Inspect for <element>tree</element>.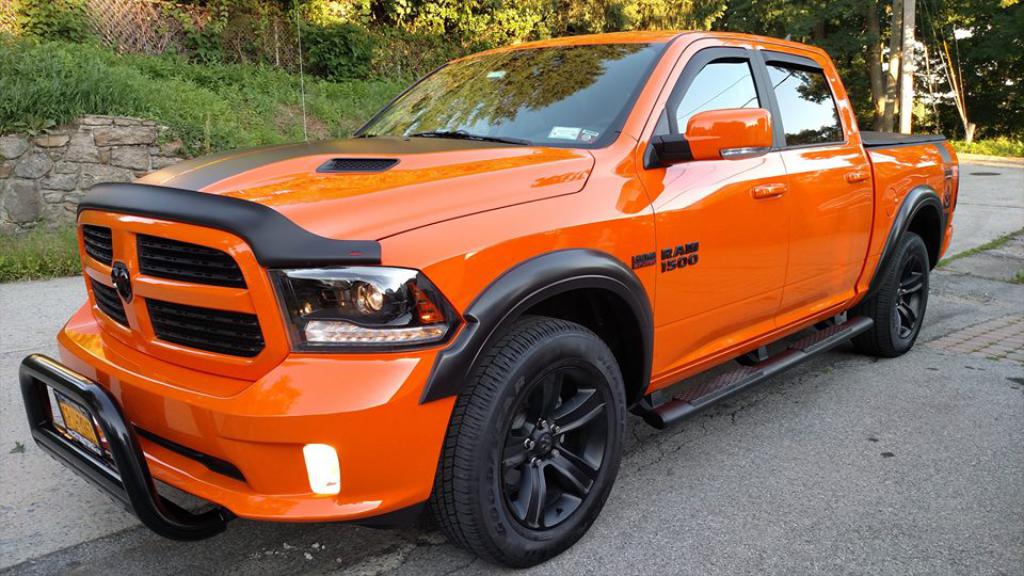
Inspection: <bbox>567, 0, 719, 36</bbox>.
